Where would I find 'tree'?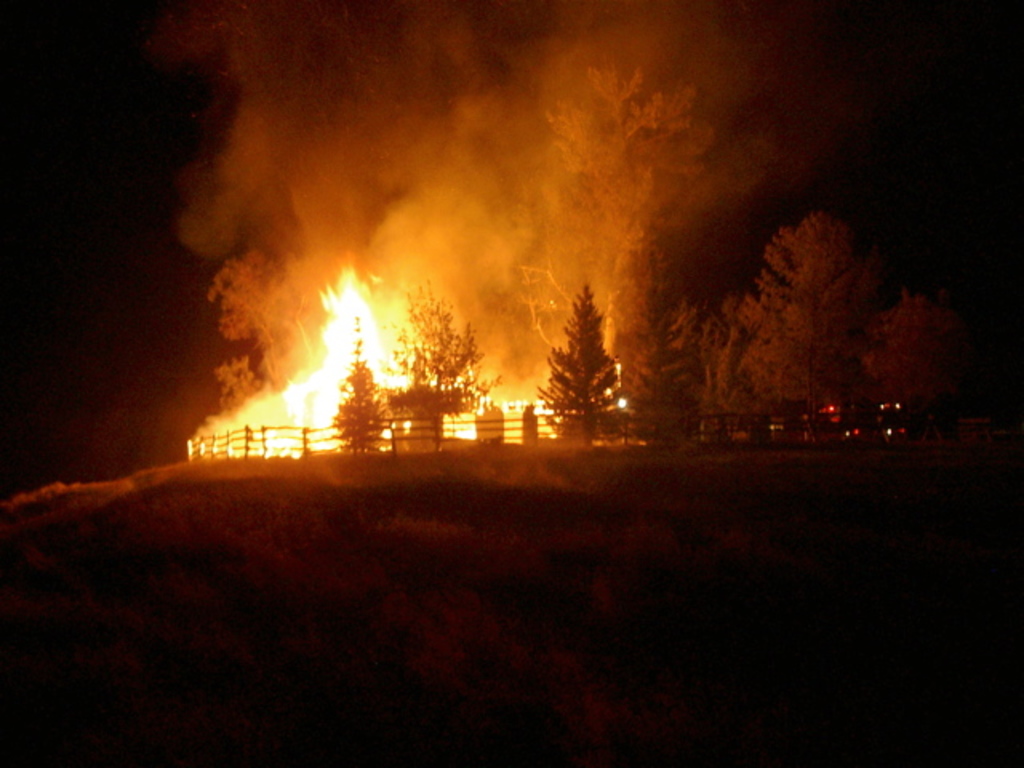
At {"left": 528, "top": 274, "right": 616, "bottom": 424}.
